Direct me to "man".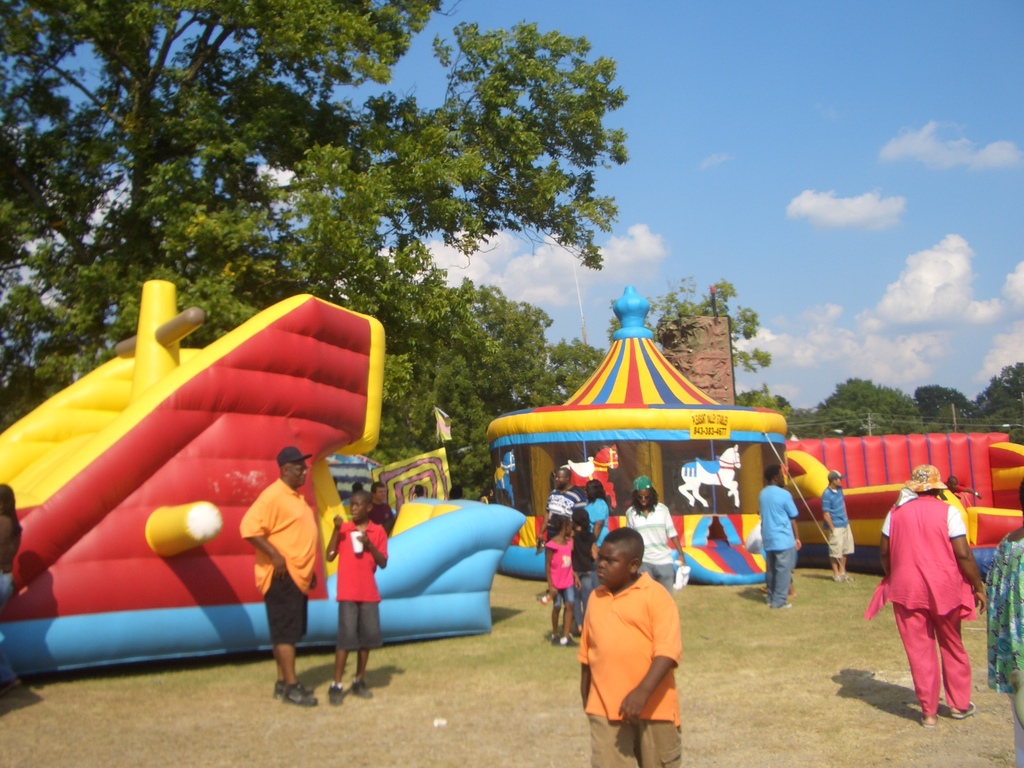
Direction: bbox=[365, 483, 392, 537].
